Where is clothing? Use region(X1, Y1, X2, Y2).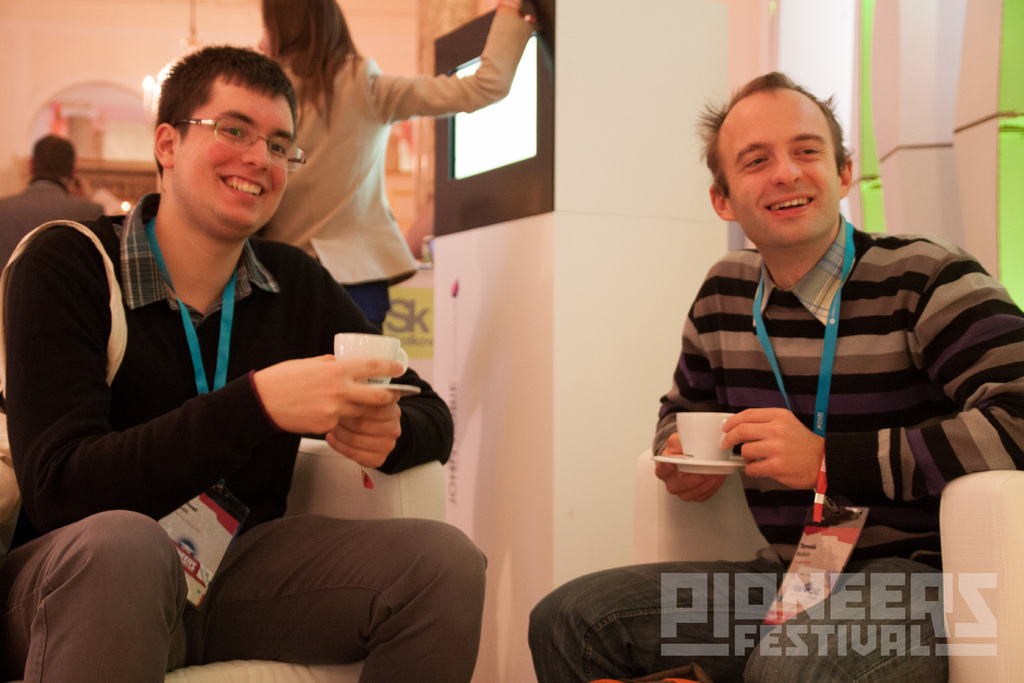
region(0, 182, 102, 263).
